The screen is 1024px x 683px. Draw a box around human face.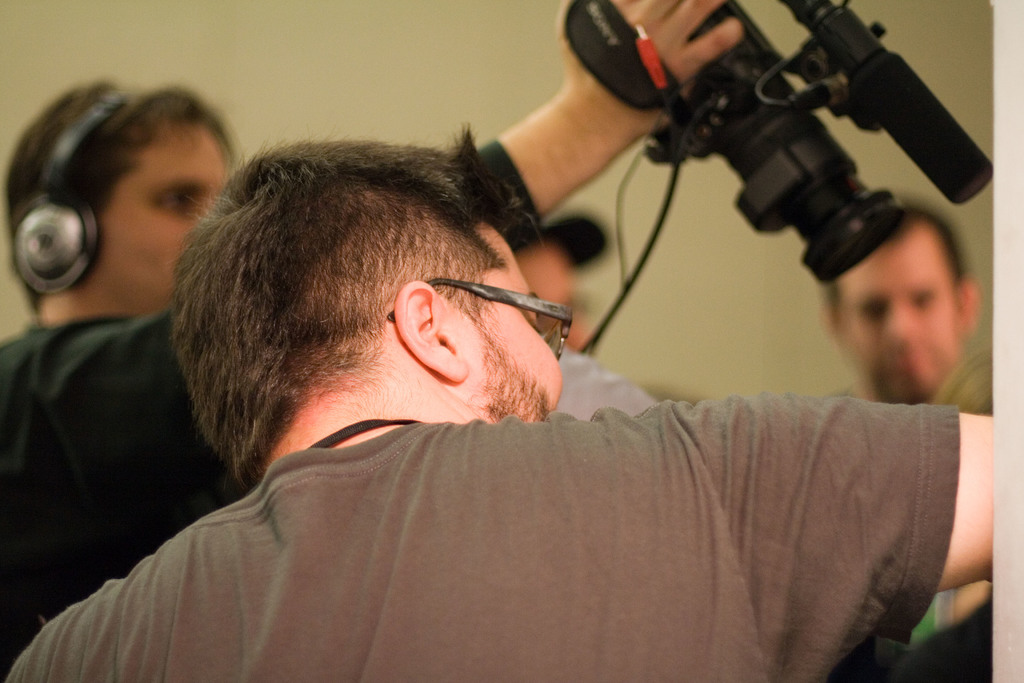
l=95, t=120, r=232, b=311.
